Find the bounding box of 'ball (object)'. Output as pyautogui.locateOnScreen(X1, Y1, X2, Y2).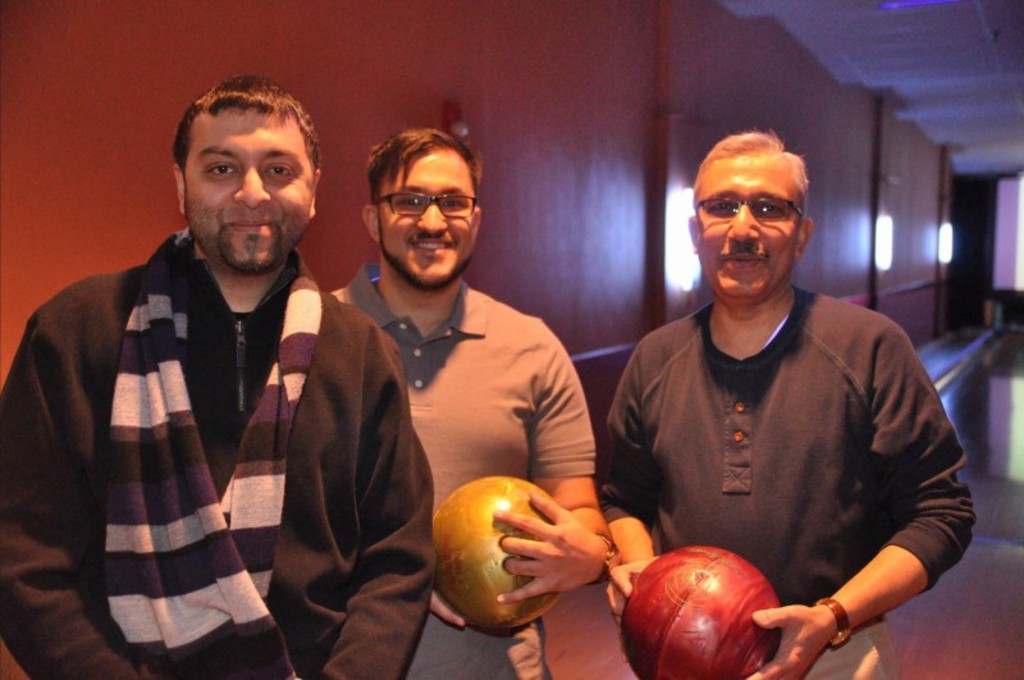
pyautogui.locateOnScreen(618, 543, 777, 679).
